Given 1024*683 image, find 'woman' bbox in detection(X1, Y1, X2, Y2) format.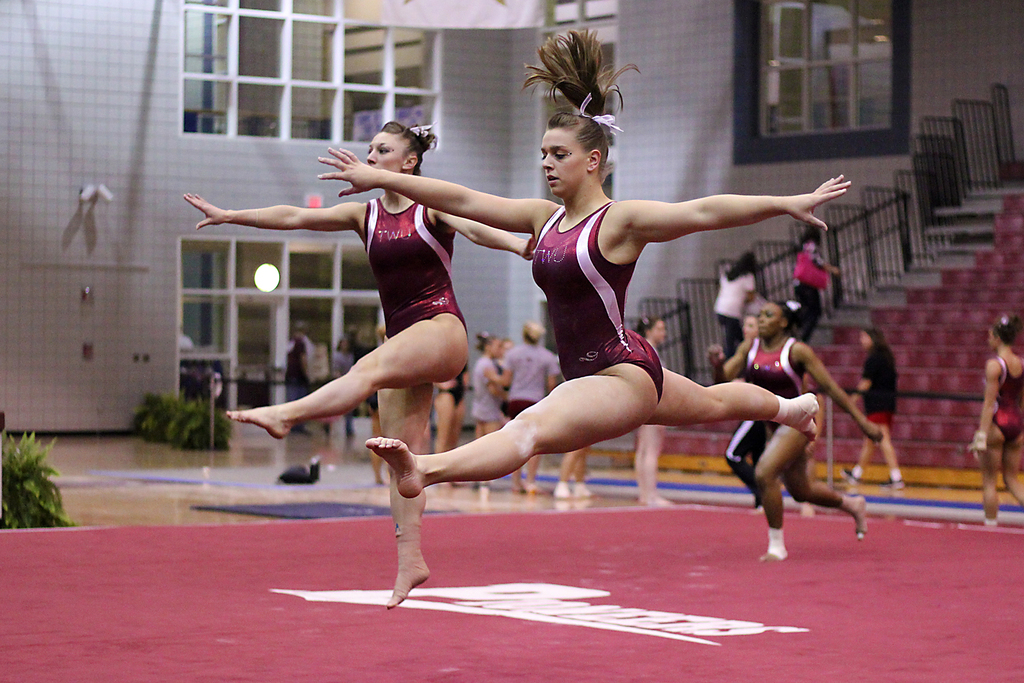
detection(790, 221, 839, 344).
